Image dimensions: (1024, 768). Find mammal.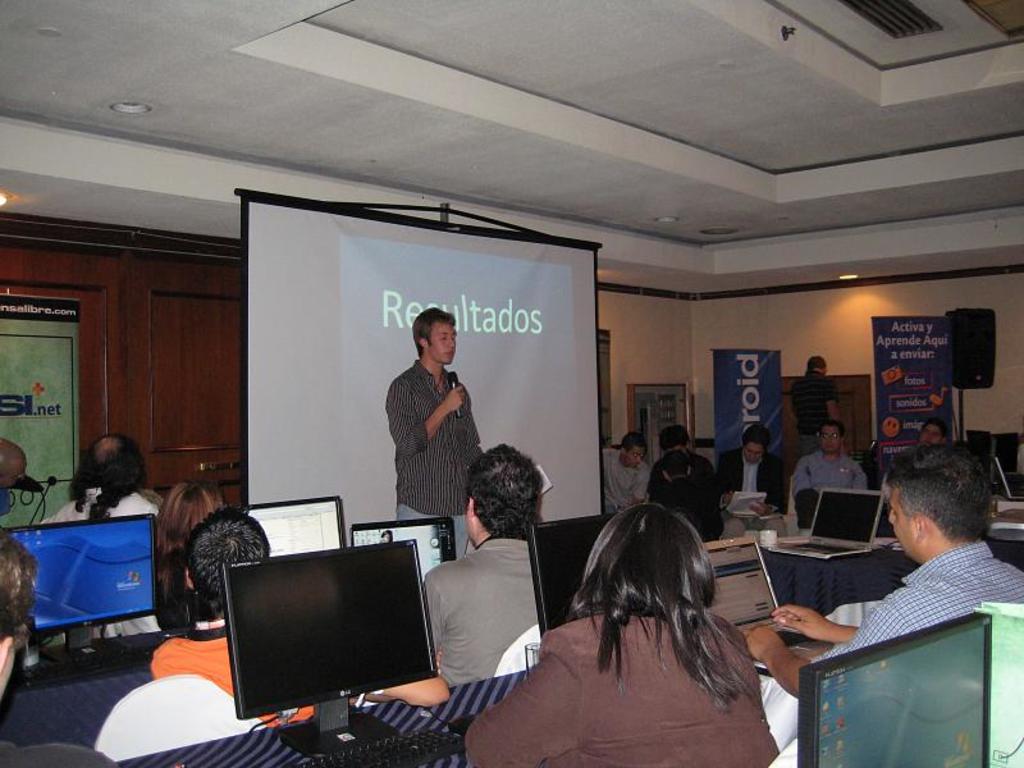
{"left": 786, "top": 419, "right": 867, "bottom": 518}.
